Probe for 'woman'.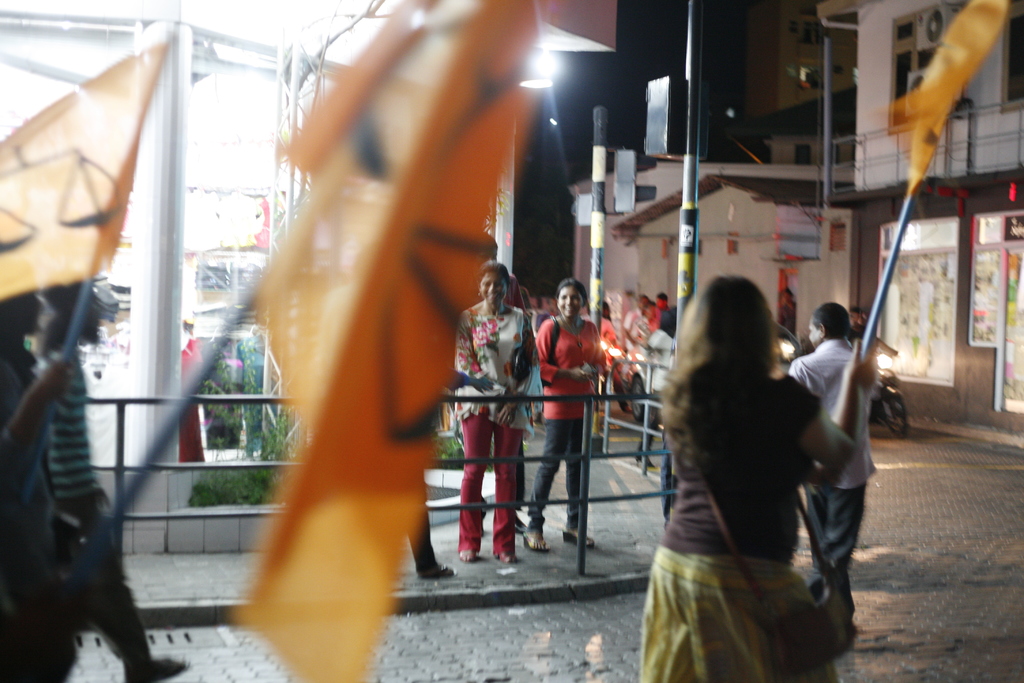
Probe result: [left=520, top=279, right=609, bottom=554].
